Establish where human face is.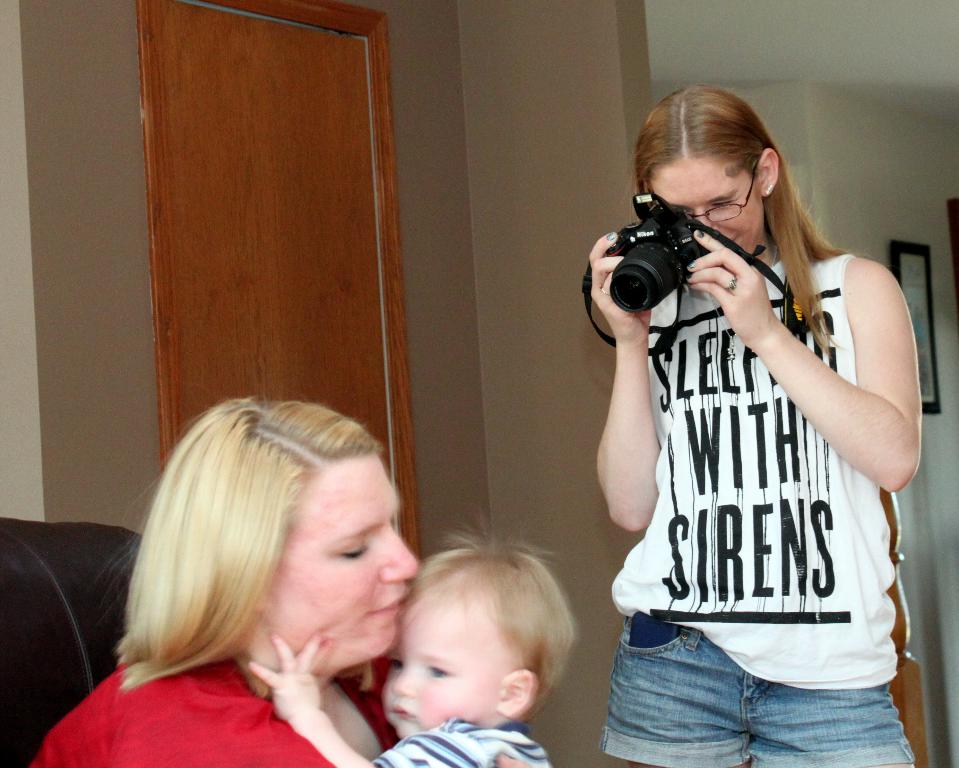
Established at <bbox>384, 586, 493, 735</bbox>.
